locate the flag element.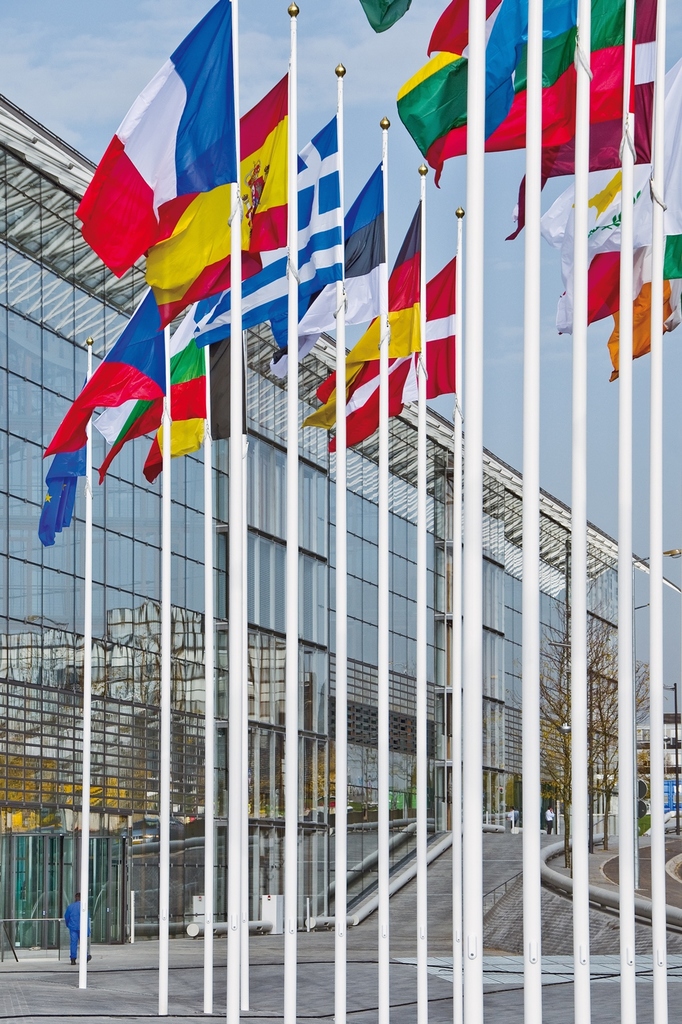
Element bbox: (left=197, top=115, right=343, bottom=365).
